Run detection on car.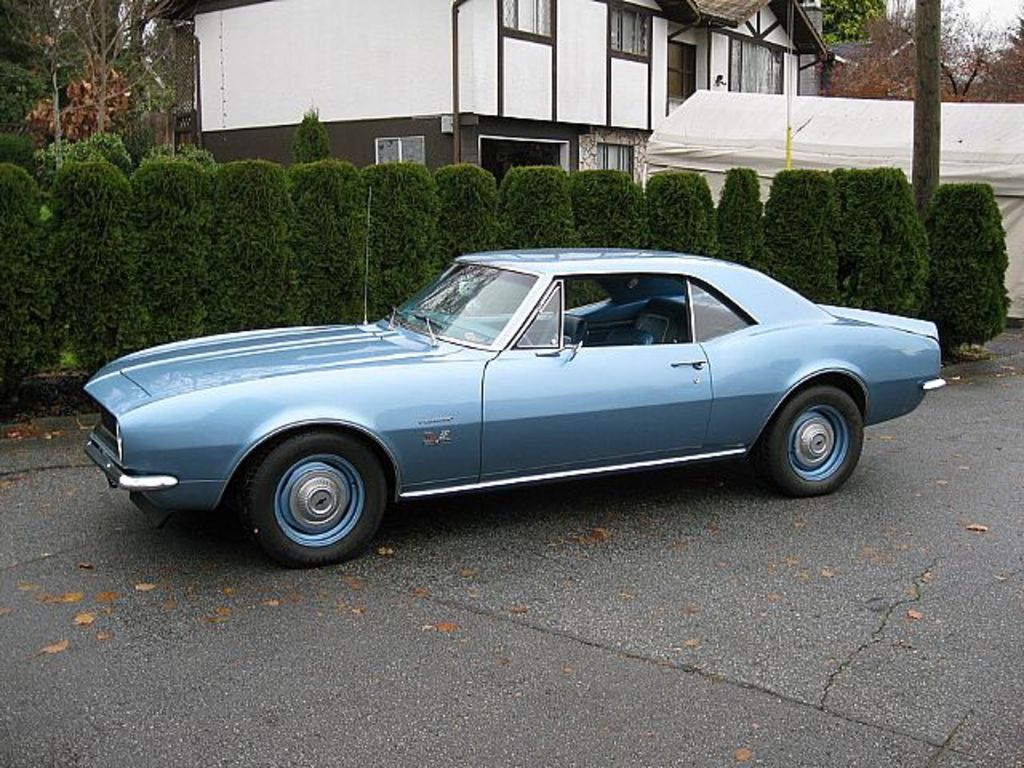
Result: region(75, 240, 949, 565).
